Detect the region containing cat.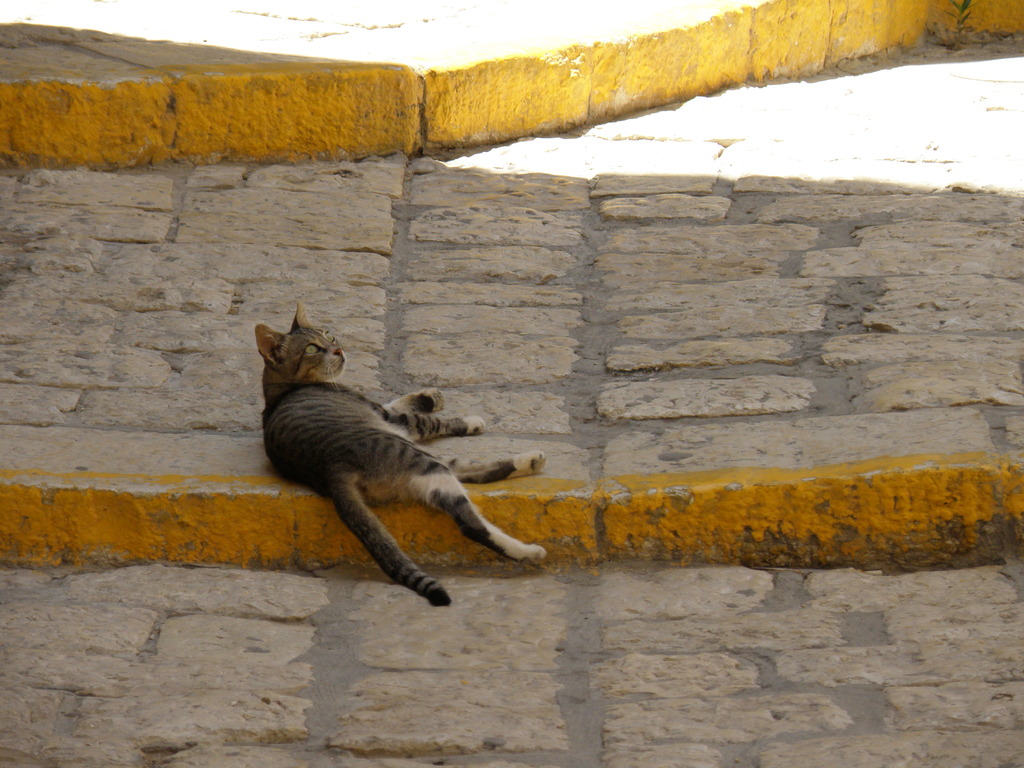
(x1=248, y1=307, x2=548, y2=605).
